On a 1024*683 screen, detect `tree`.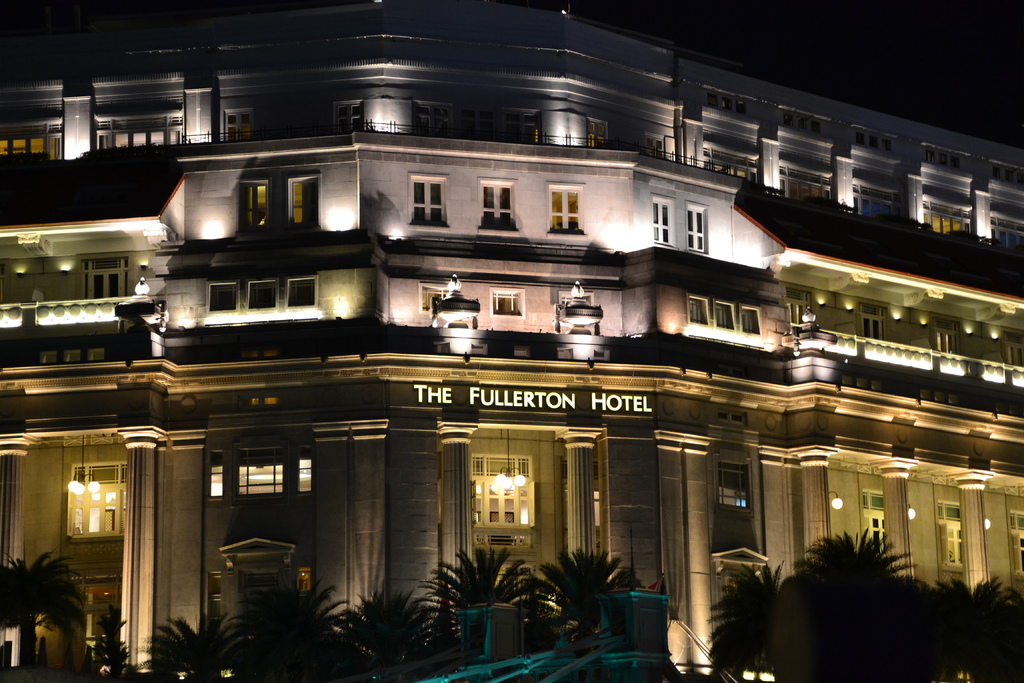
<region>422, 533, 573, 641</region>.
